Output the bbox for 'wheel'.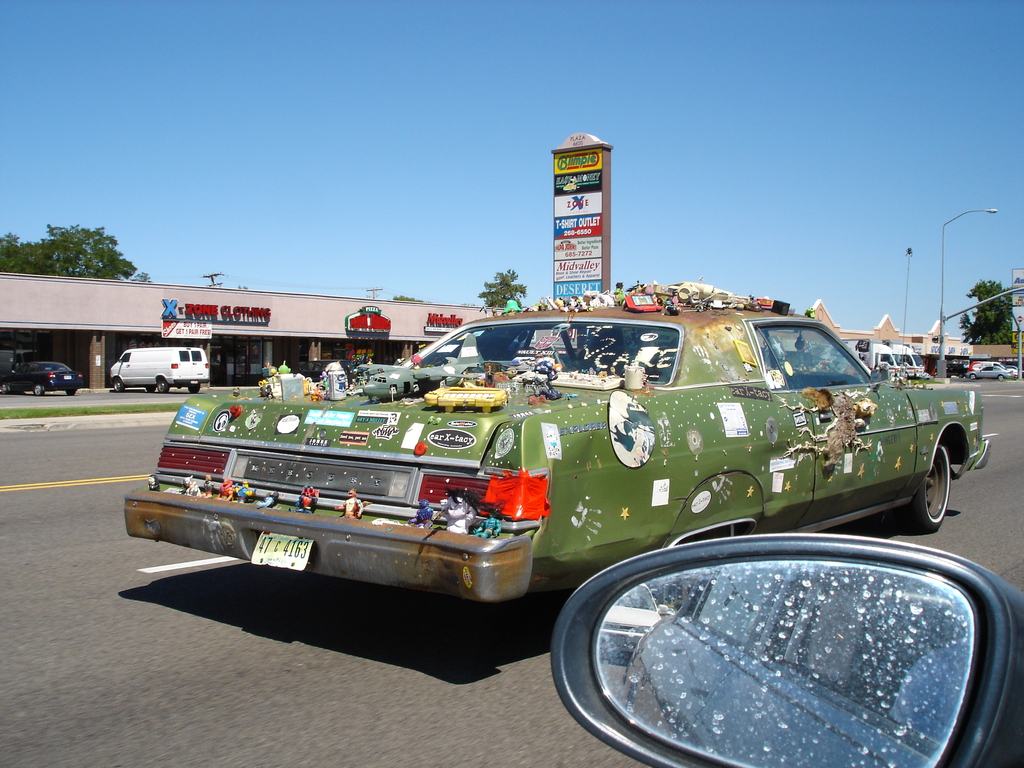
region(153, 374, 175, 393).
